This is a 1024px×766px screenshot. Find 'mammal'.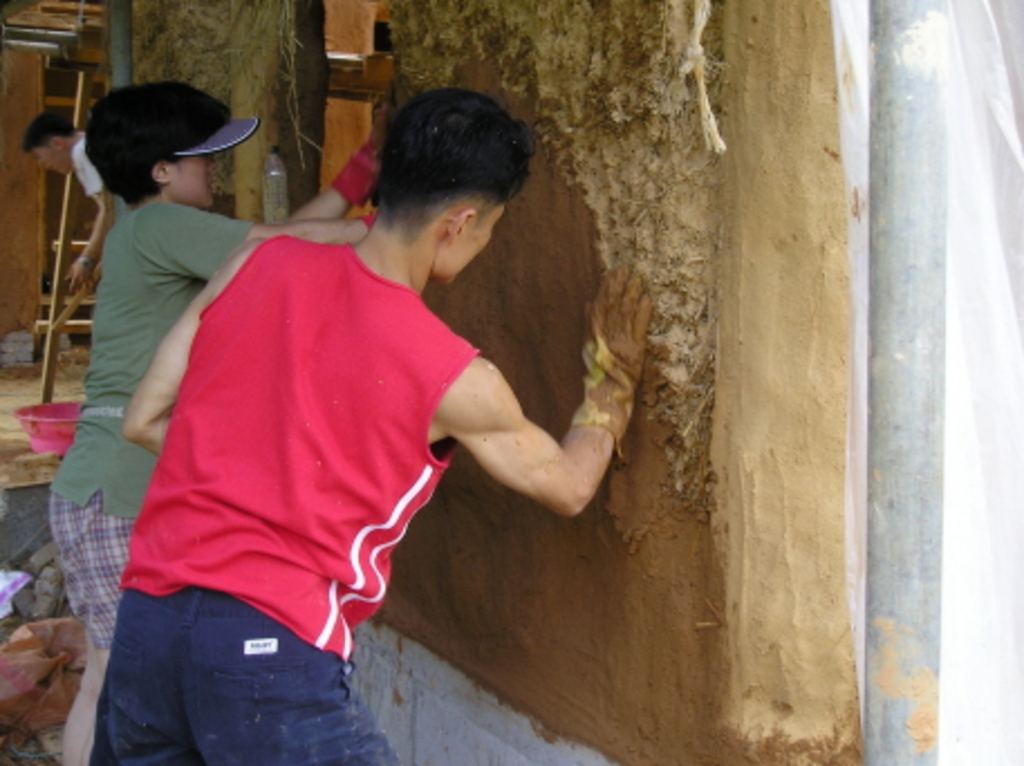
Bounding box: (x1=25, y1=112, x2=119, y2=269).
